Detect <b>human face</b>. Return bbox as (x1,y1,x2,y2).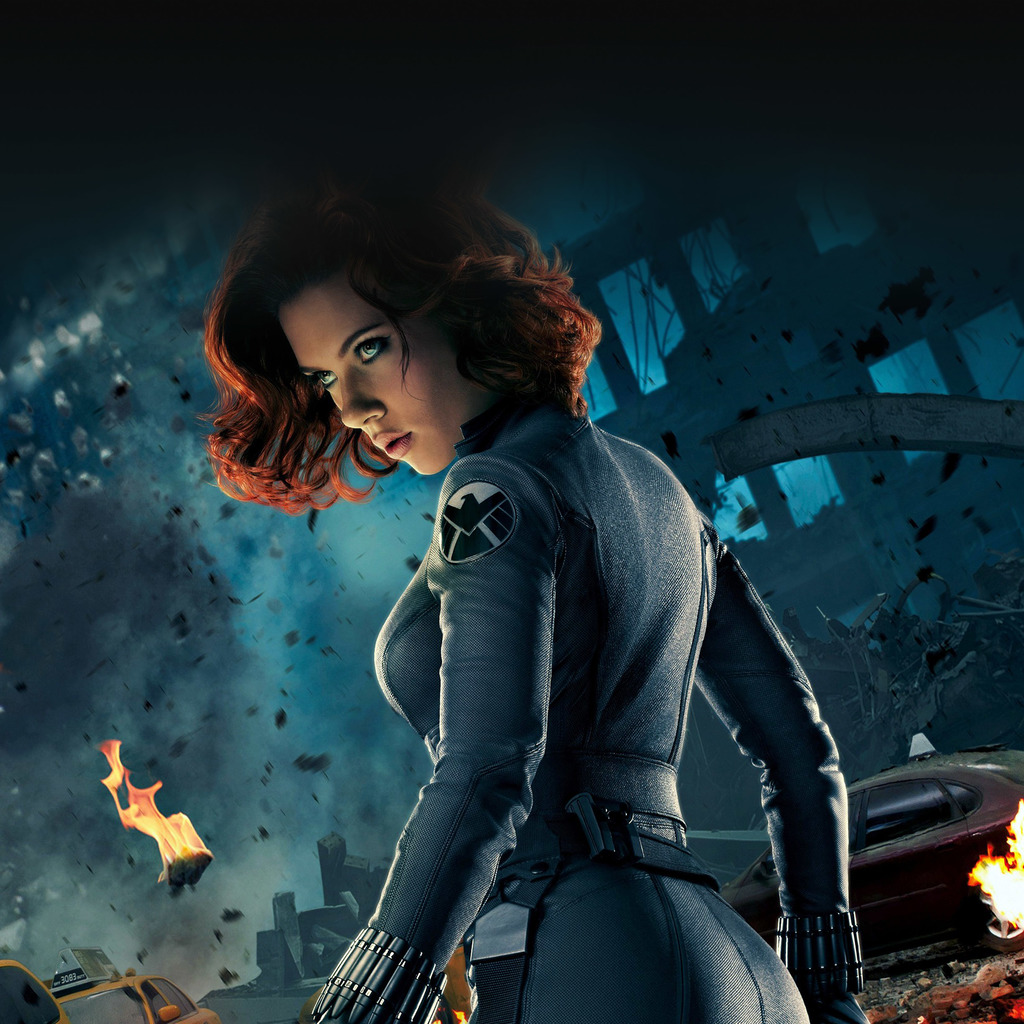
(278,280,467,478).
